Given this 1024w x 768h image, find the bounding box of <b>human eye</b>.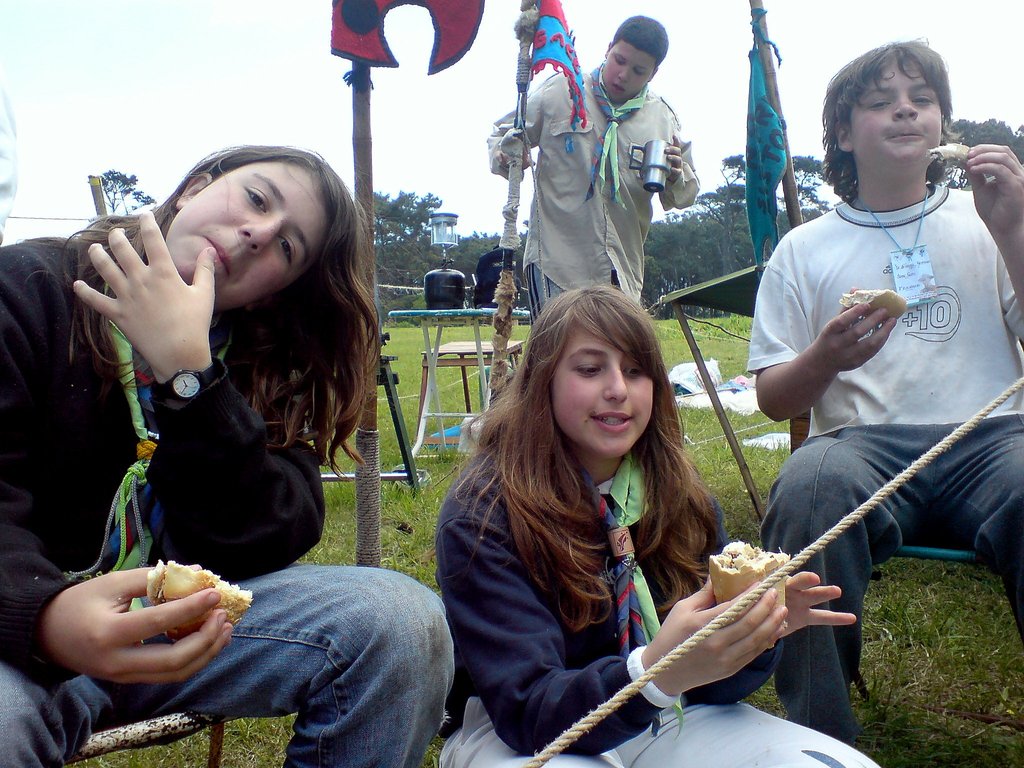
Rect(280, 236, 297, 267).
